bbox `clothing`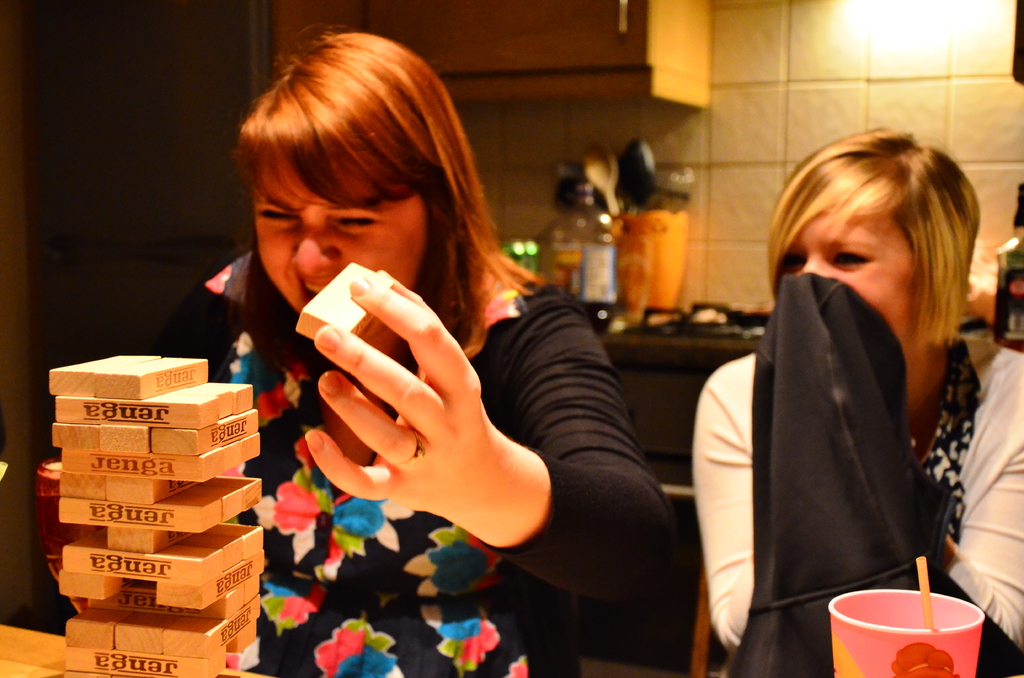
687, 279, 1023, 677
